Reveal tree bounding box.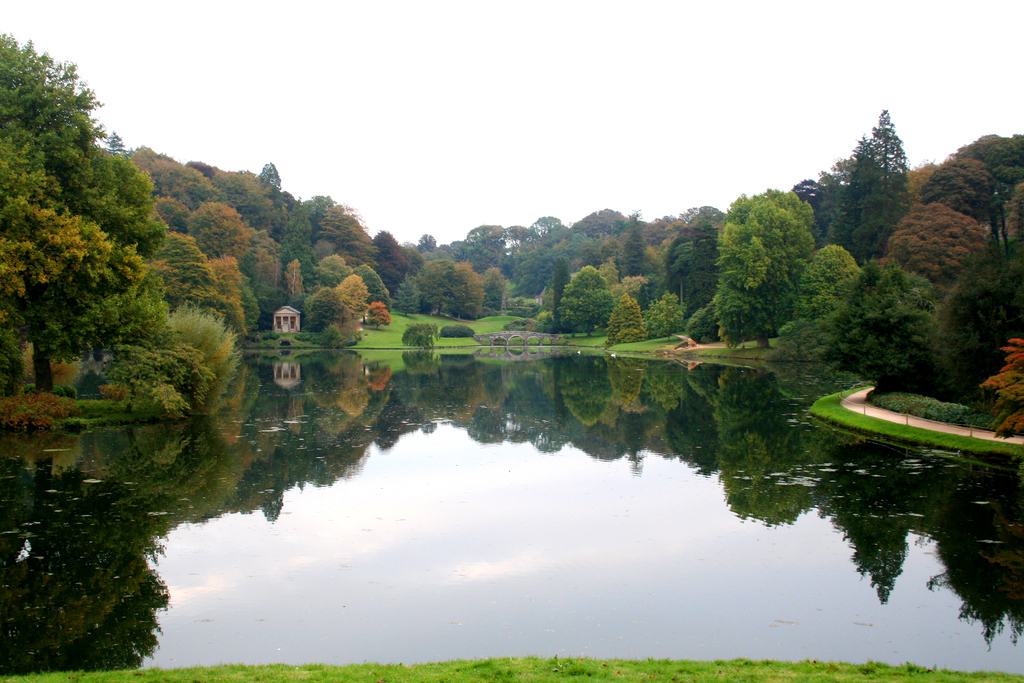
Revealed: <region>643, 286, 683, 336</region>.
